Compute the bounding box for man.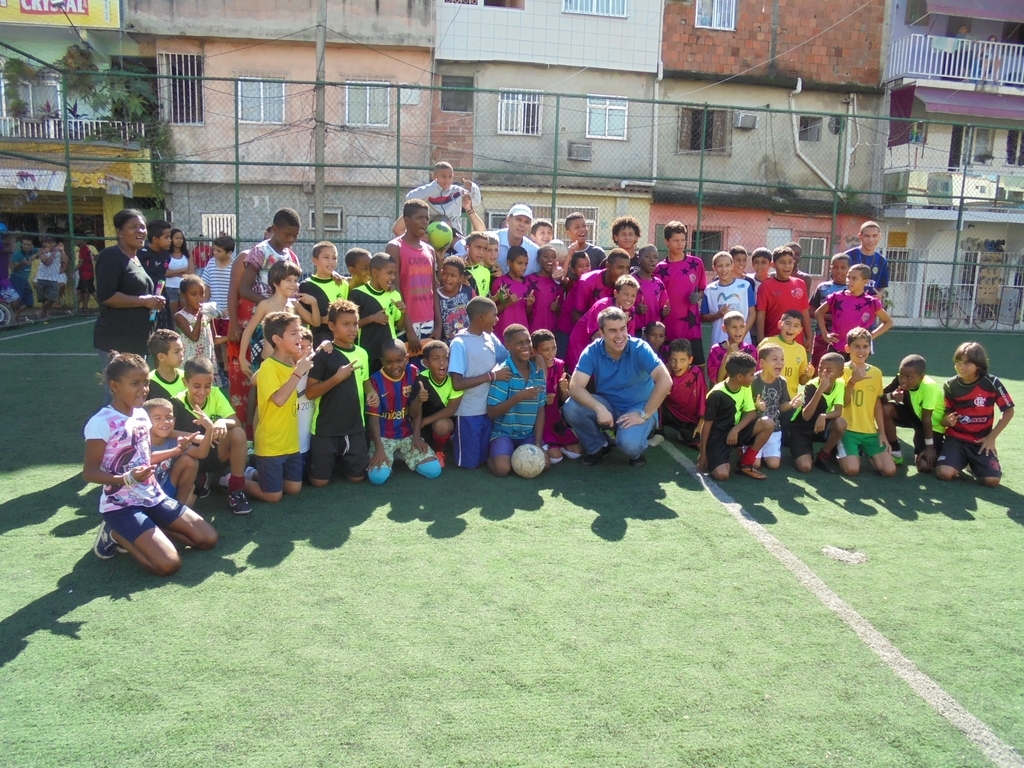
[left=837, top=220, right=888, bottom=301].
